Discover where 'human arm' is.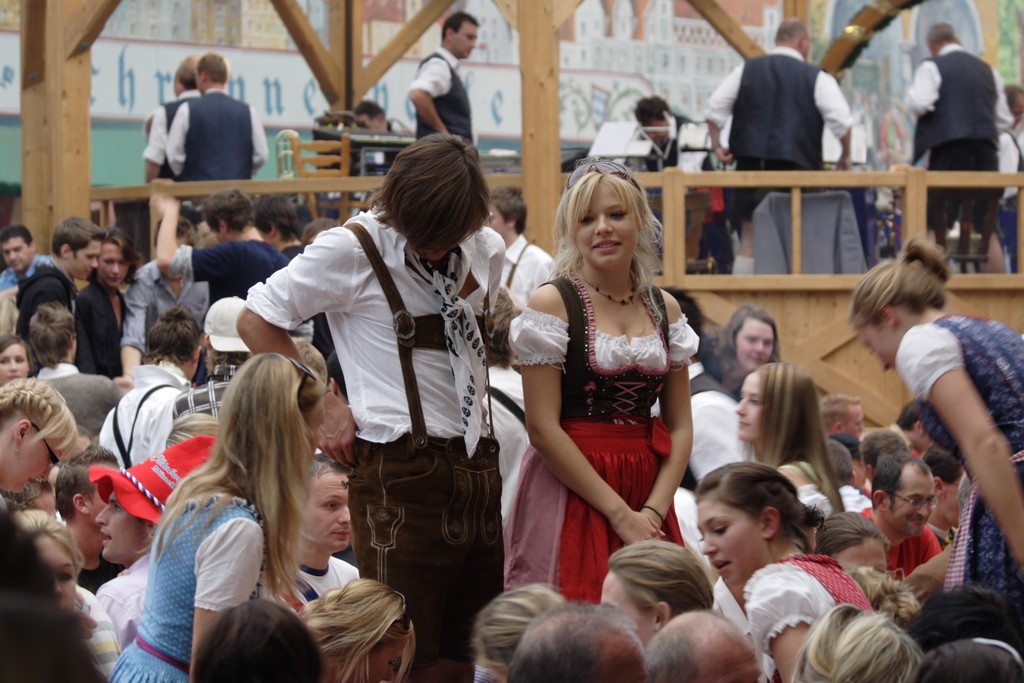
Discovered at pyautogui.locateOnScreen(638, 294, 693, 534).
